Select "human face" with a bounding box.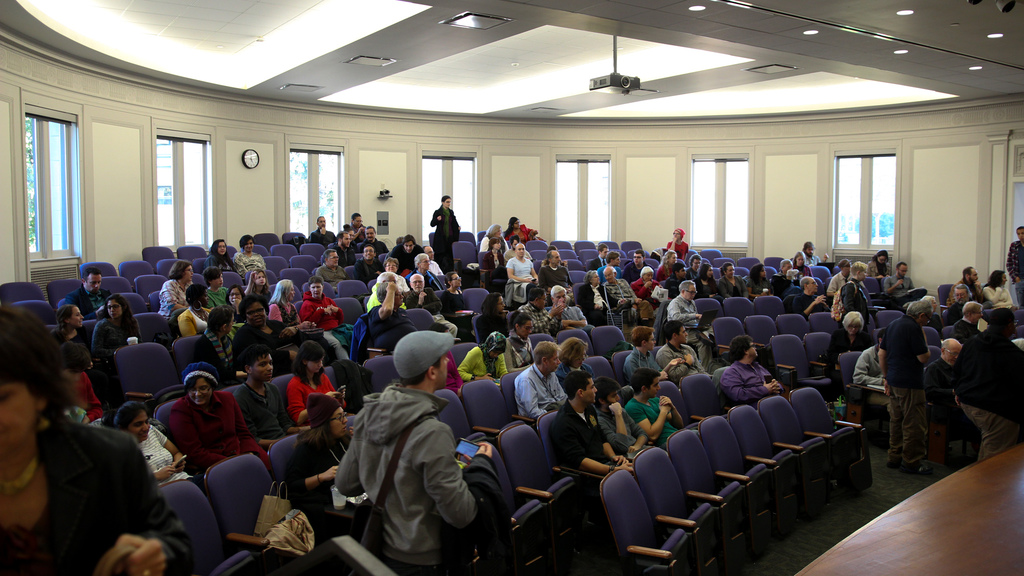
250, 354, 276, 377.
